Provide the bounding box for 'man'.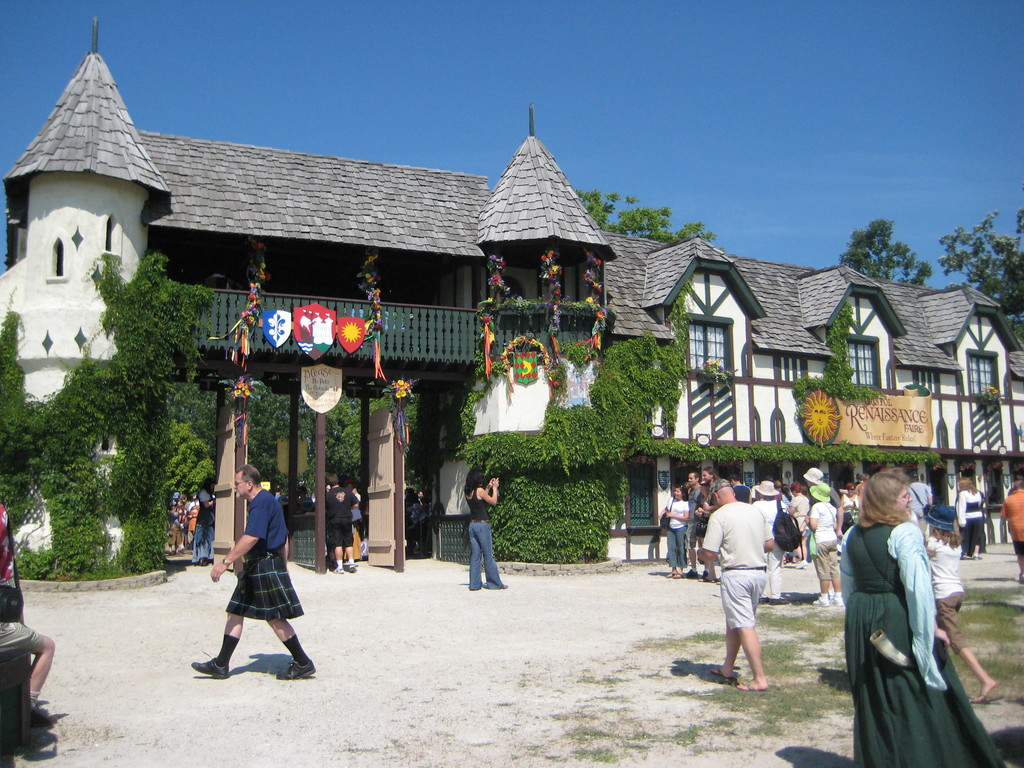
left=694, top=465, right=719, bottom=586.
